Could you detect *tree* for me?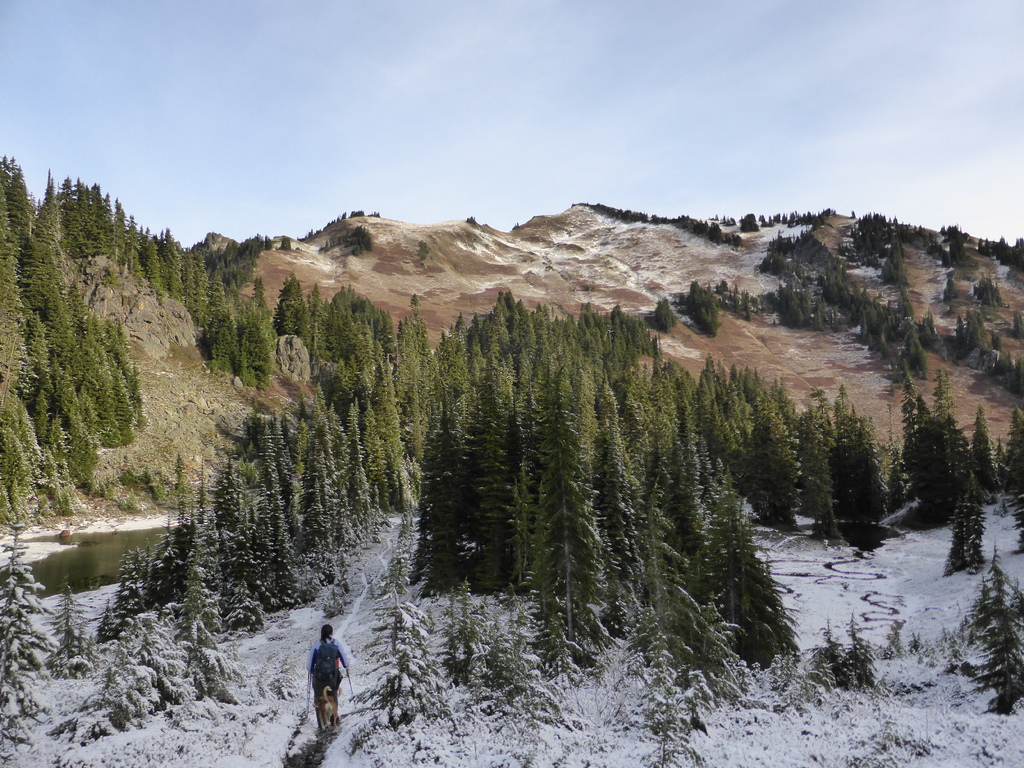
Detection result: Rect(655, 297, 675, 334).
